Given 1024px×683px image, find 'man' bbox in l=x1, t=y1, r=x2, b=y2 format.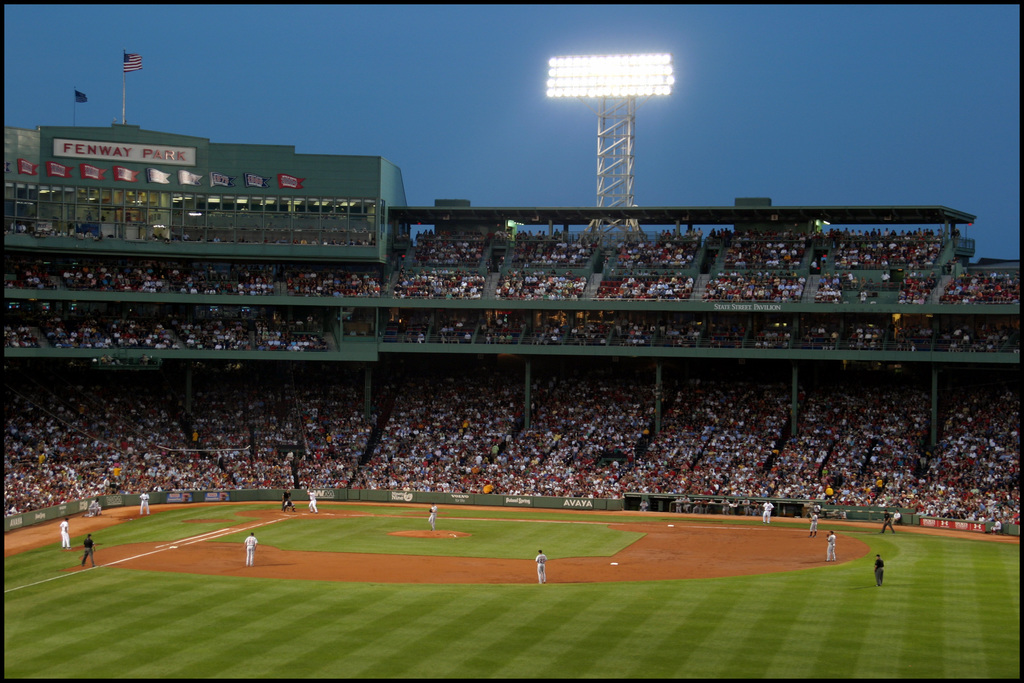
l=827, t=528, r=835, b=559.
